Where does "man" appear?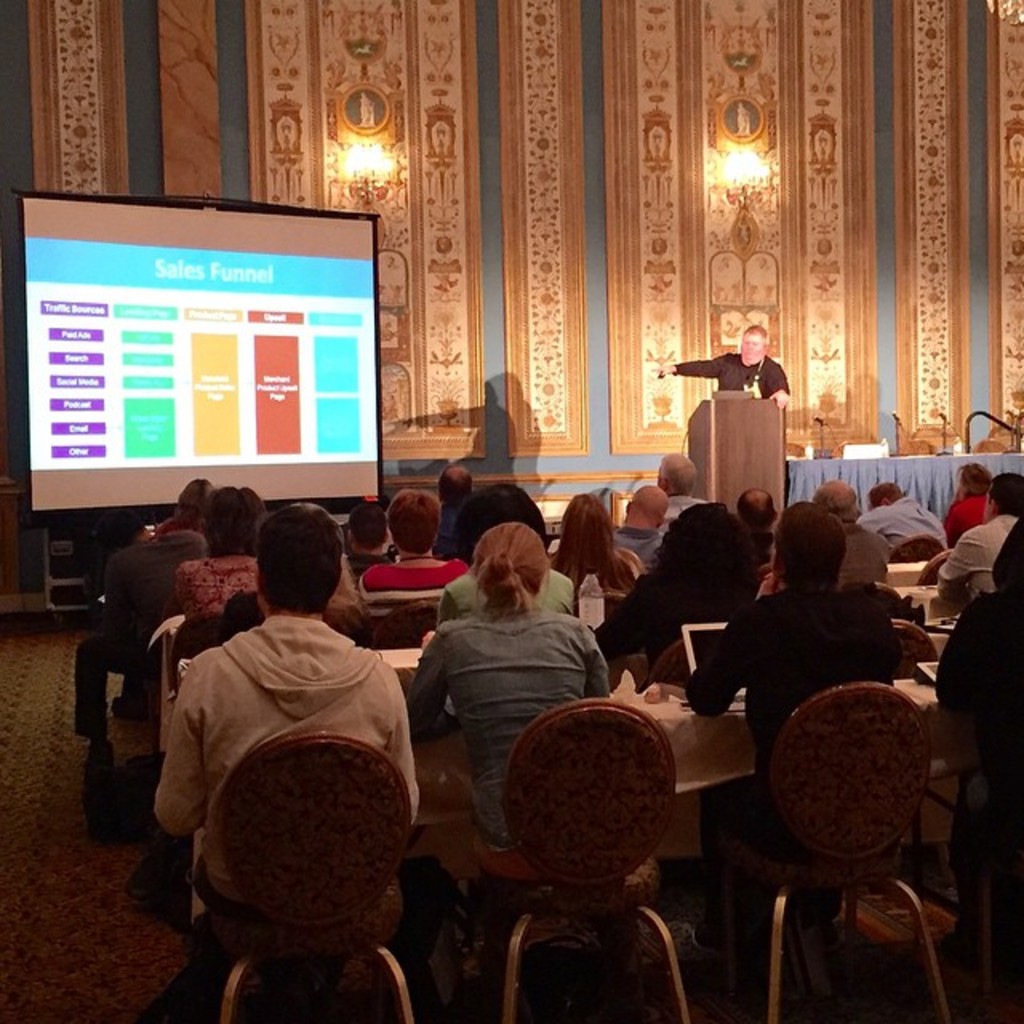
Appears at (858, 482, 944, 549).
